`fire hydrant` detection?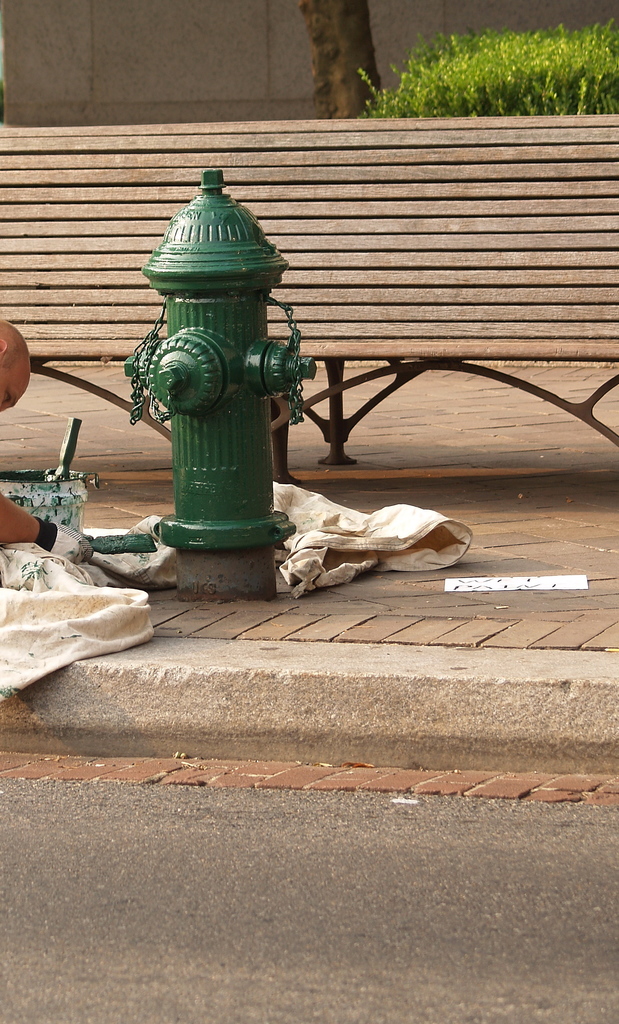
<bbox>147, 173, 321, 547</bbox>
